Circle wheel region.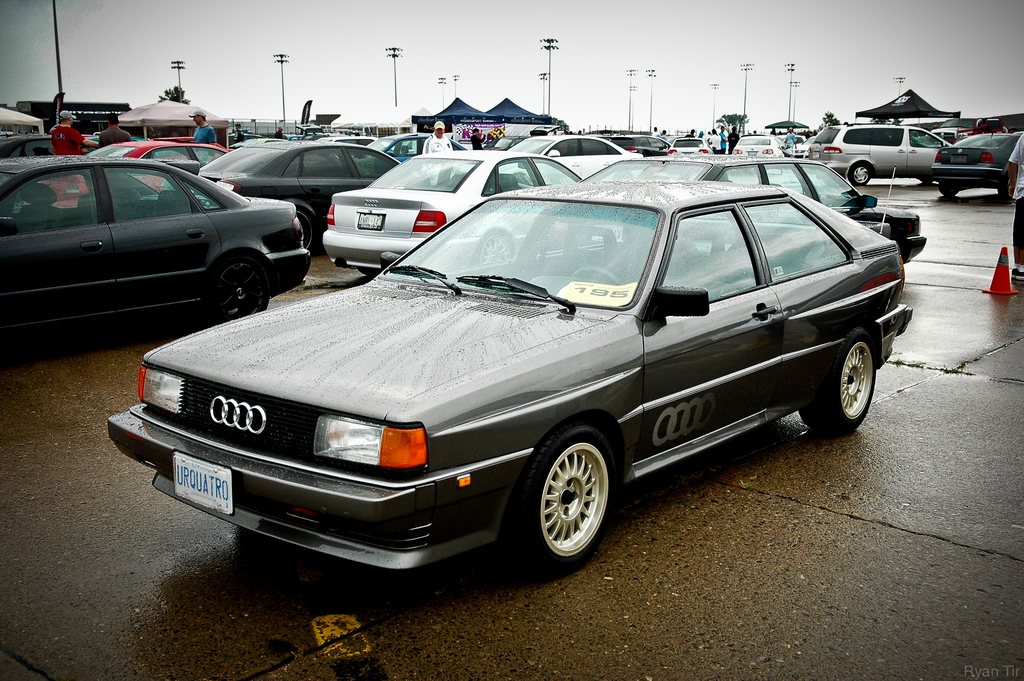
Region: 571:265:623:290.
